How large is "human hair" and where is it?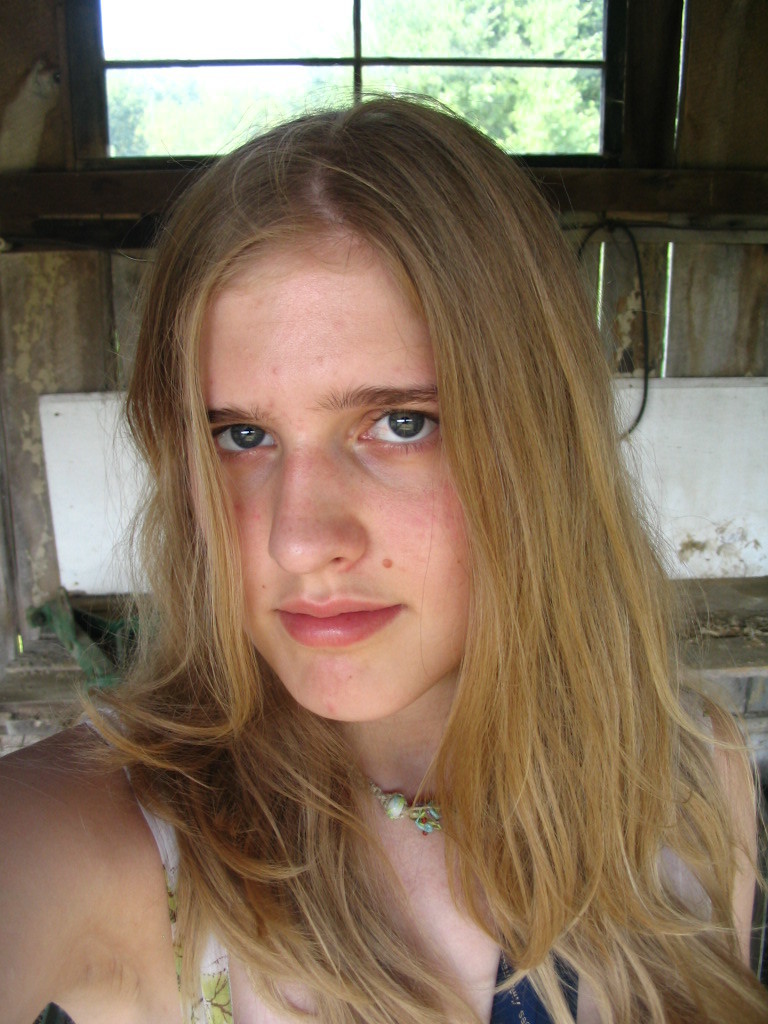
Bounding box: [20,77,767,1023].
